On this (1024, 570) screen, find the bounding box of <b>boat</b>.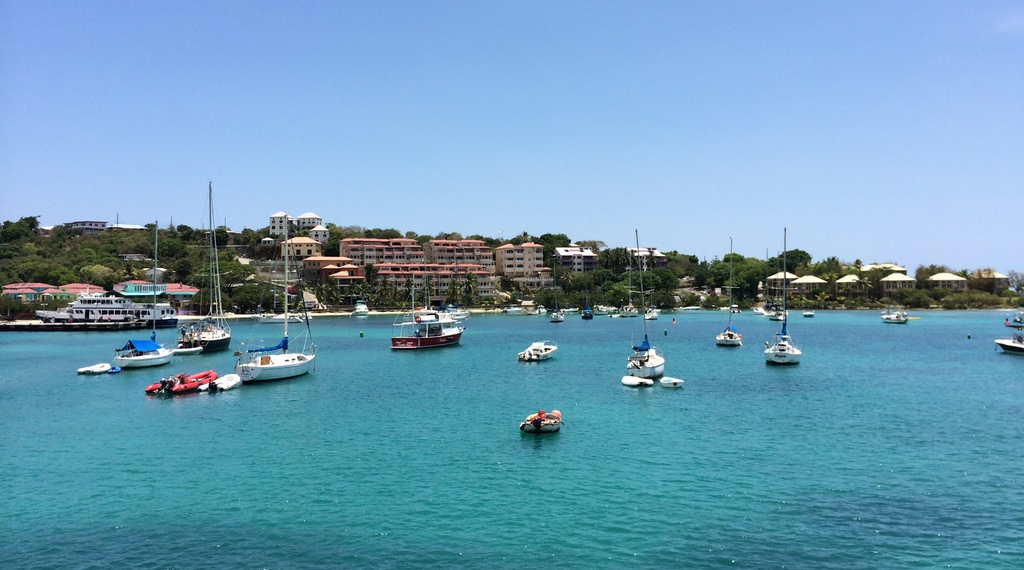
Bounding box: 801,312,812,317.
